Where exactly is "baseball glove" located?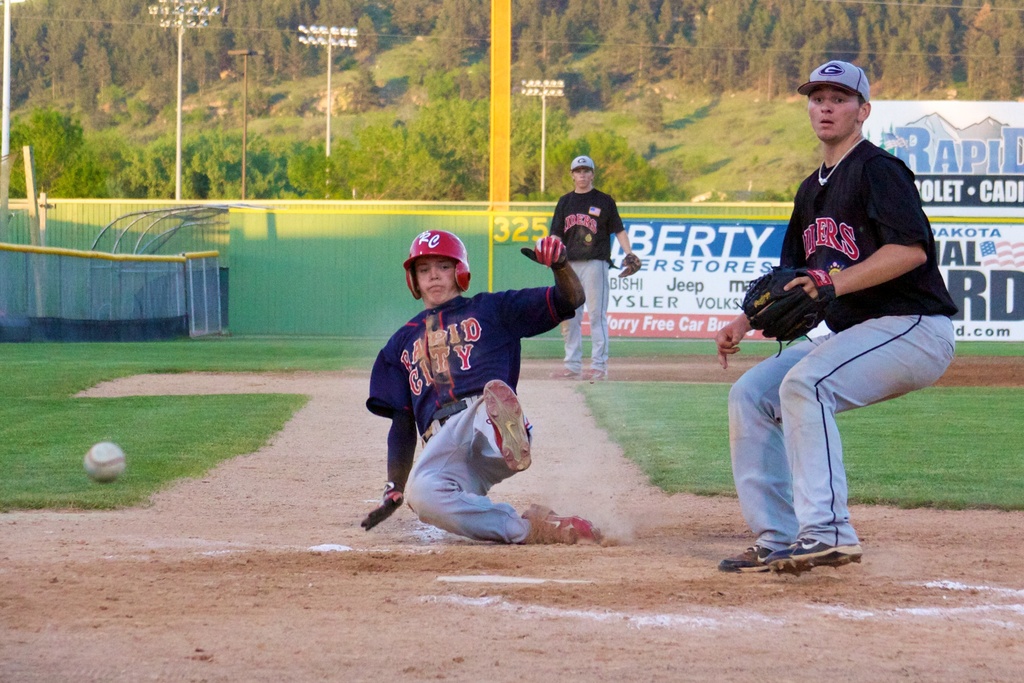
Its bounding box is (x1=517, y1=232, x2=570, y2=274).
